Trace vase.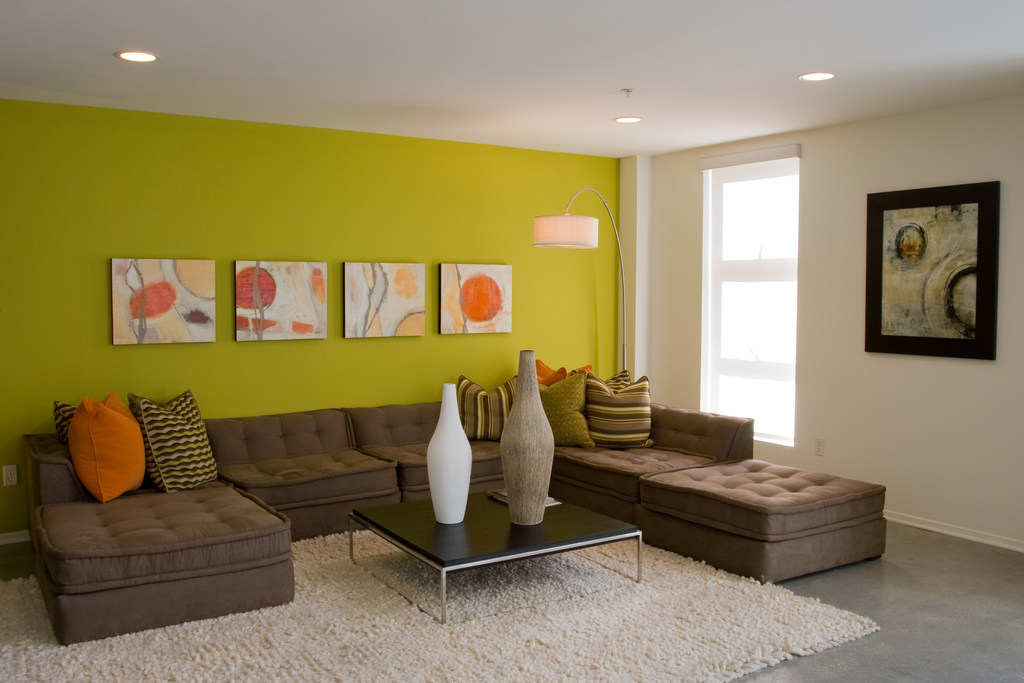
Traced to x1=500 y1=347 x2=557 y2=530.
